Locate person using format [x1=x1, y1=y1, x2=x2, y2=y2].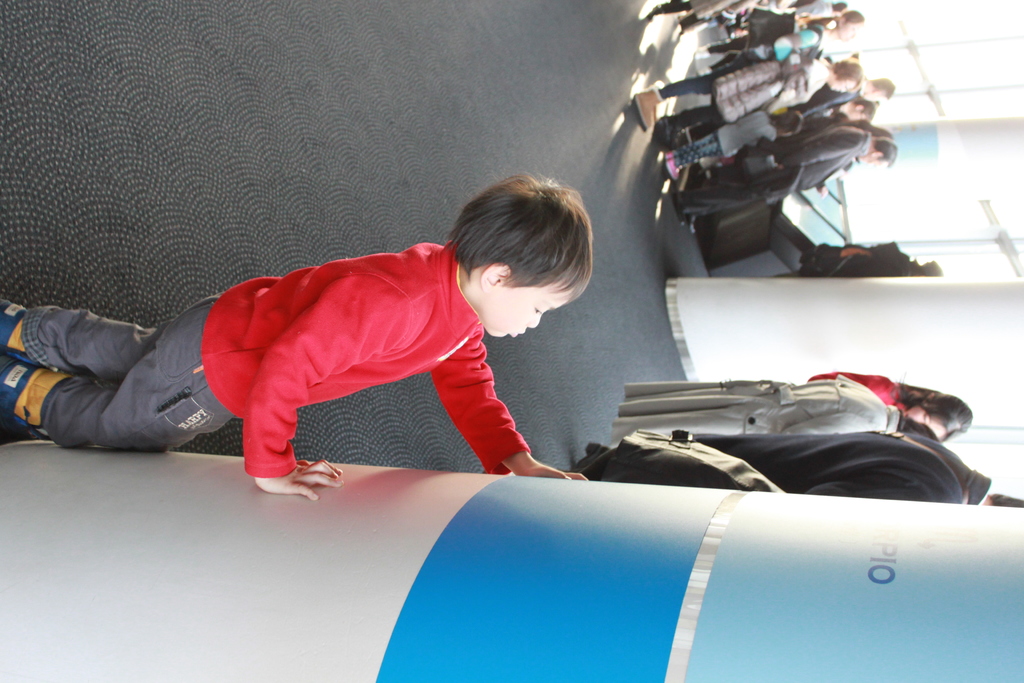
[x1=575, y1=438, x2=1023, y2=516].
